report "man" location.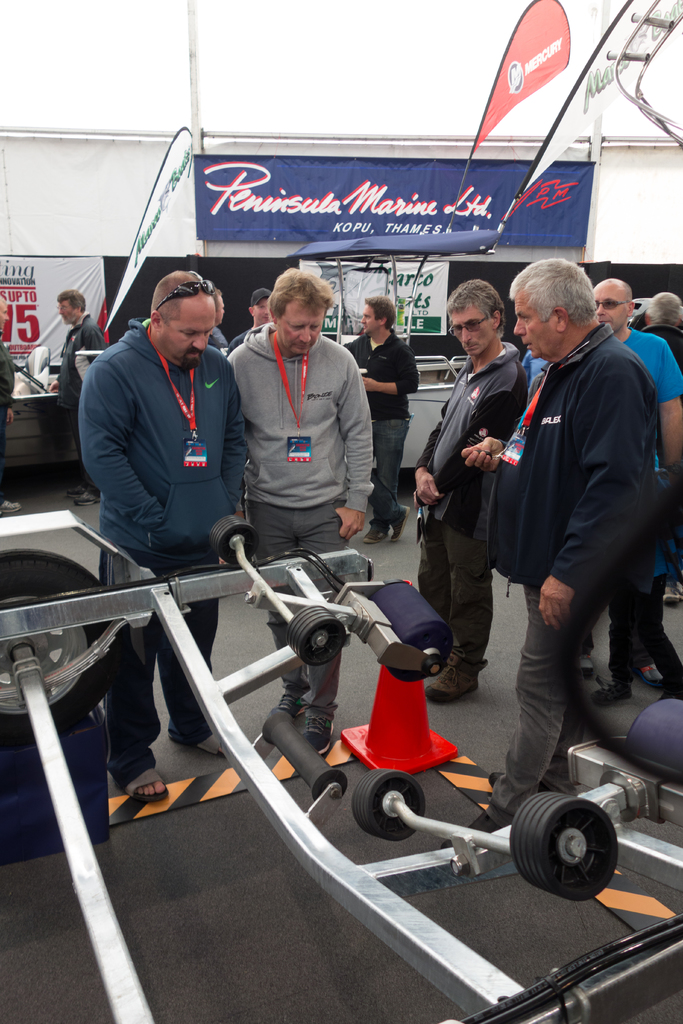
Report: l=596, t=253, r=682, b=436.
